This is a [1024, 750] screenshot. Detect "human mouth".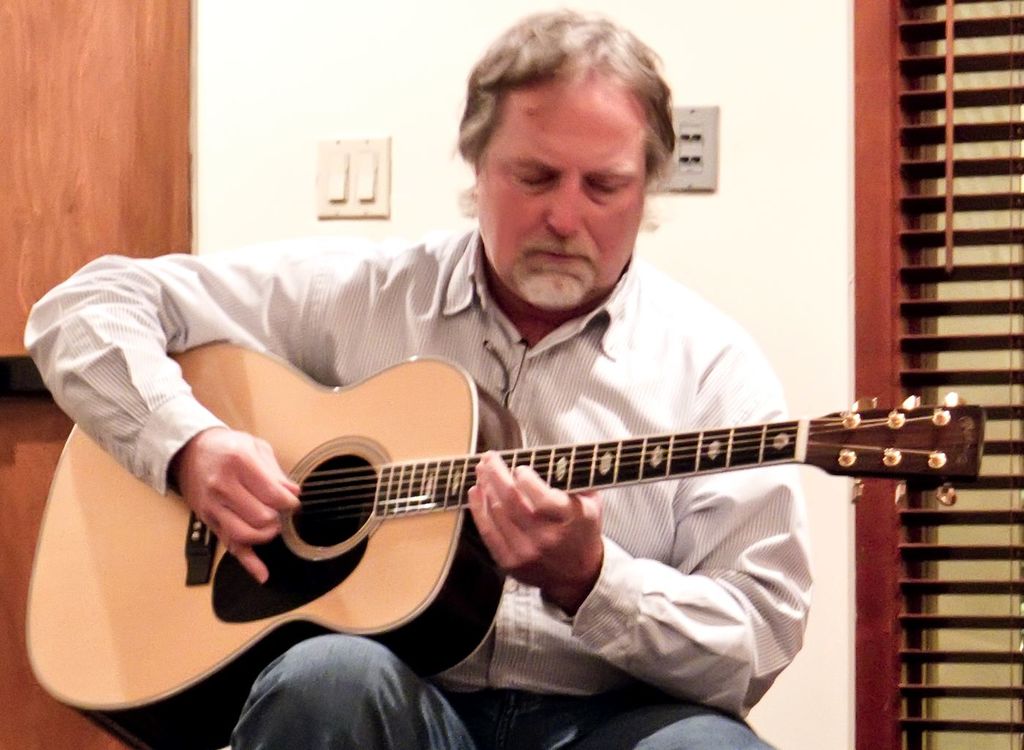
[x1=538, y1=249, x2=584, y2=261].
